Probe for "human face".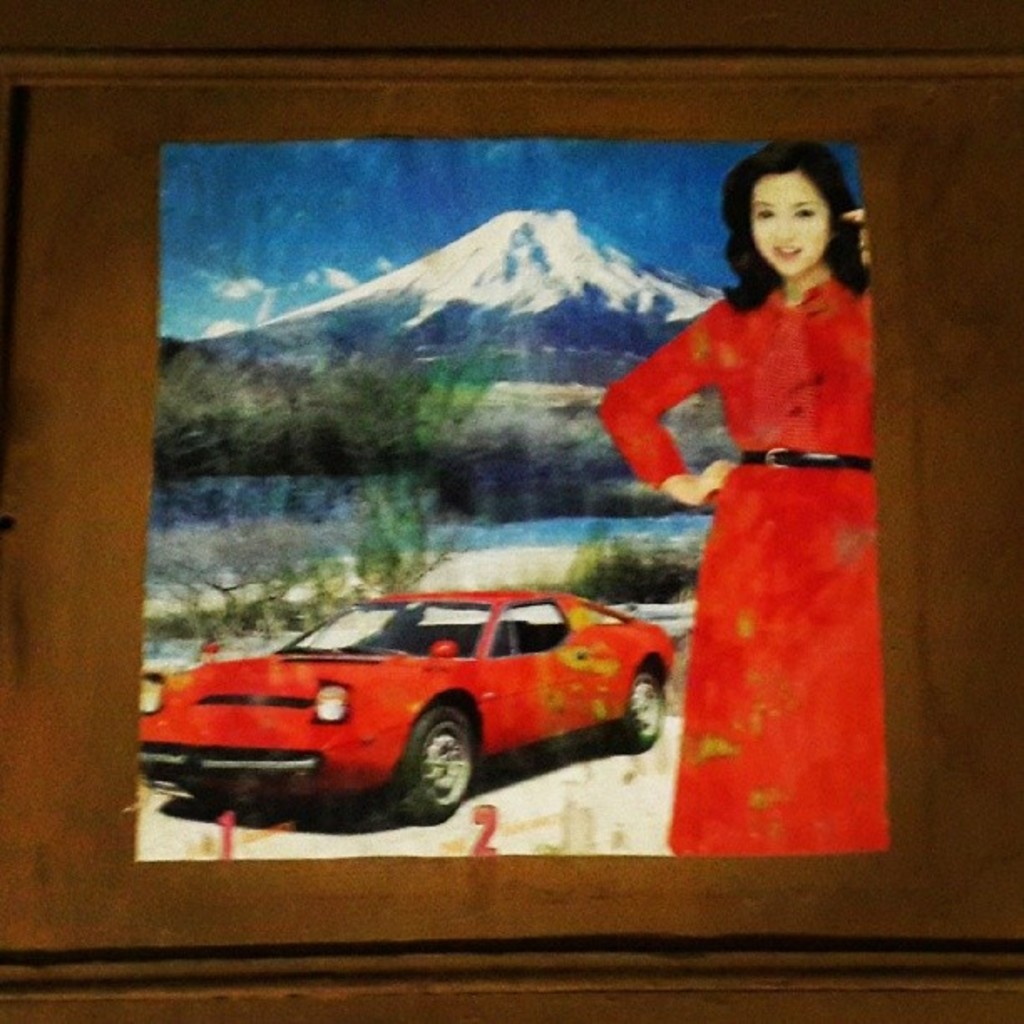
Probe result: rect(748, 172, 833, 278).
